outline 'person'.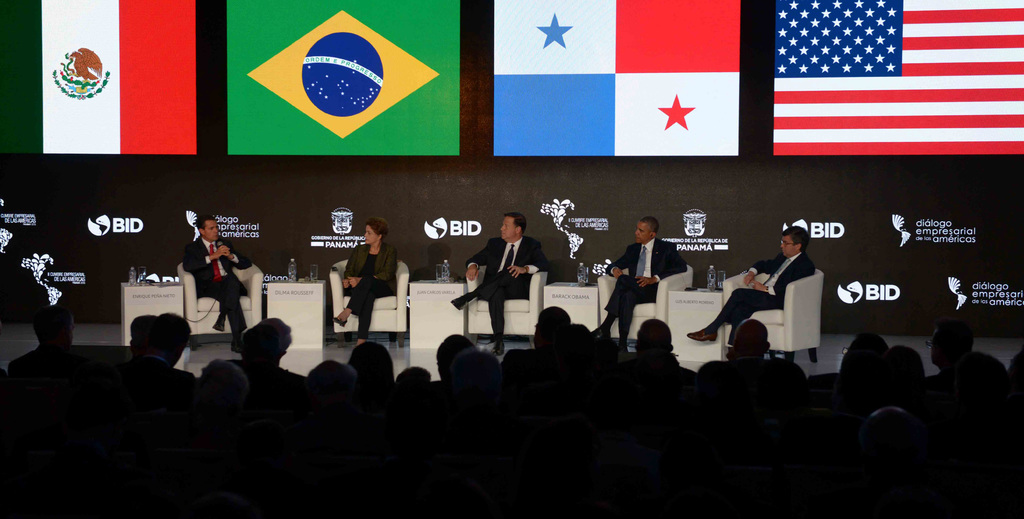
Outline: (448,208,540,362).
